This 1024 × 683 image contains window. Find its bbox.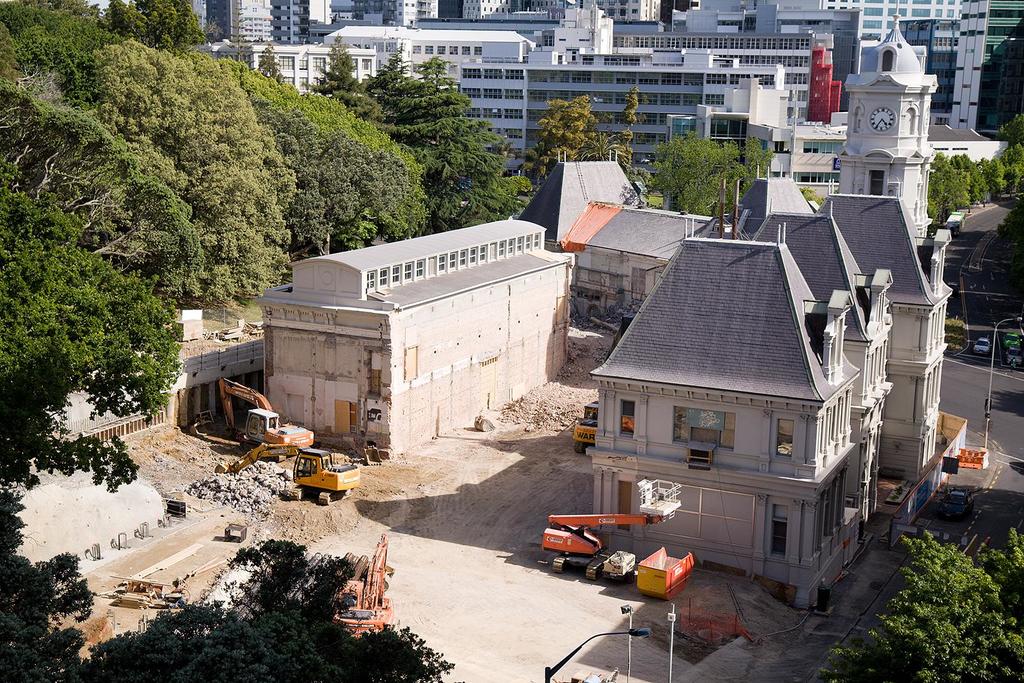
[x1=870, y1=170, x2=885, y2=195].
